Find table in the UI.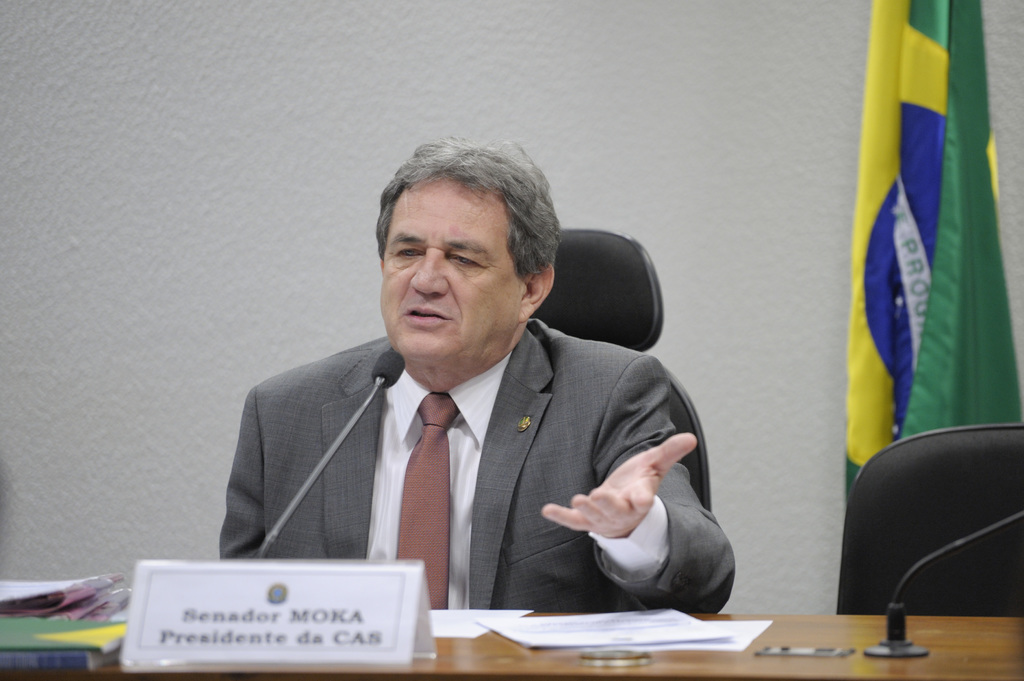
UI element at (0,565,1023,680).
